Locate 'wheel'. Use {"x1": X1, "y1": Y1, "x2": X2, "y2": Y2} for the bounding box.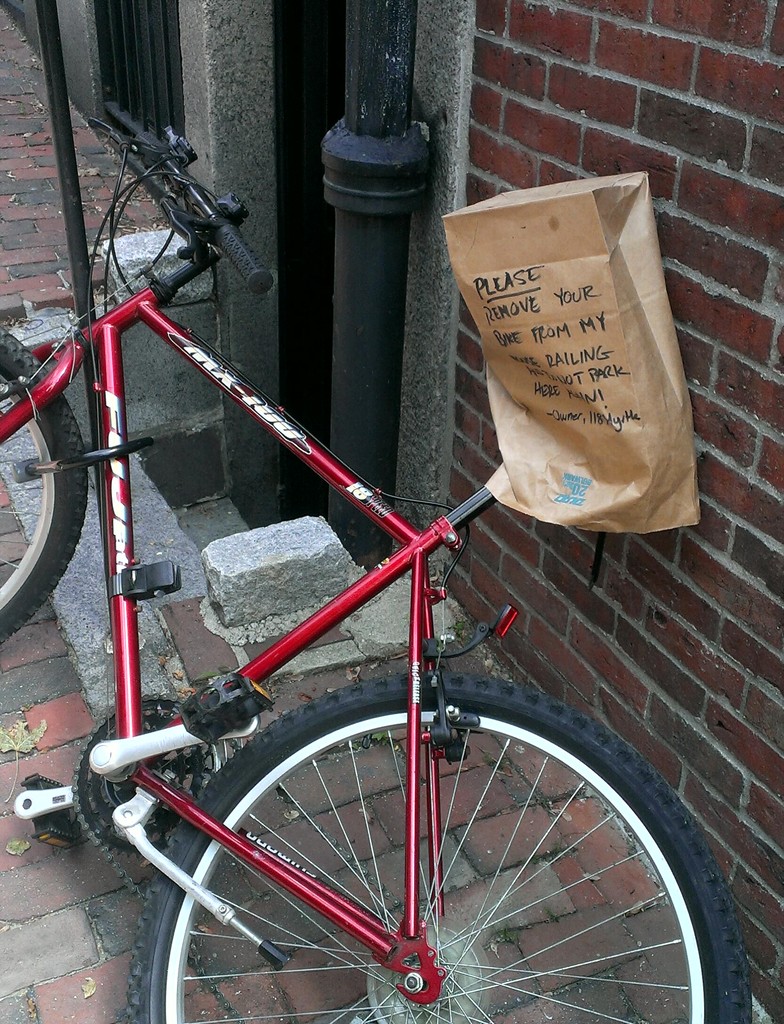
{"x1": 156, "y1": 692, "x2": 706, "y2": 1002}.
